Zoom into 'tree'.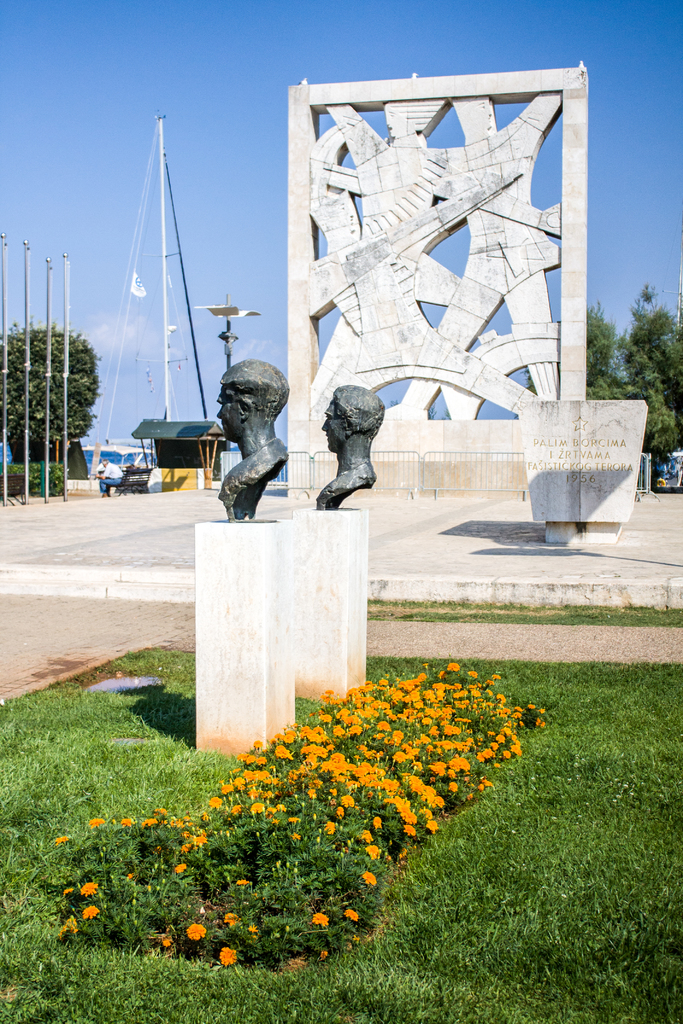
Zoom target: [81,881,98,897].
